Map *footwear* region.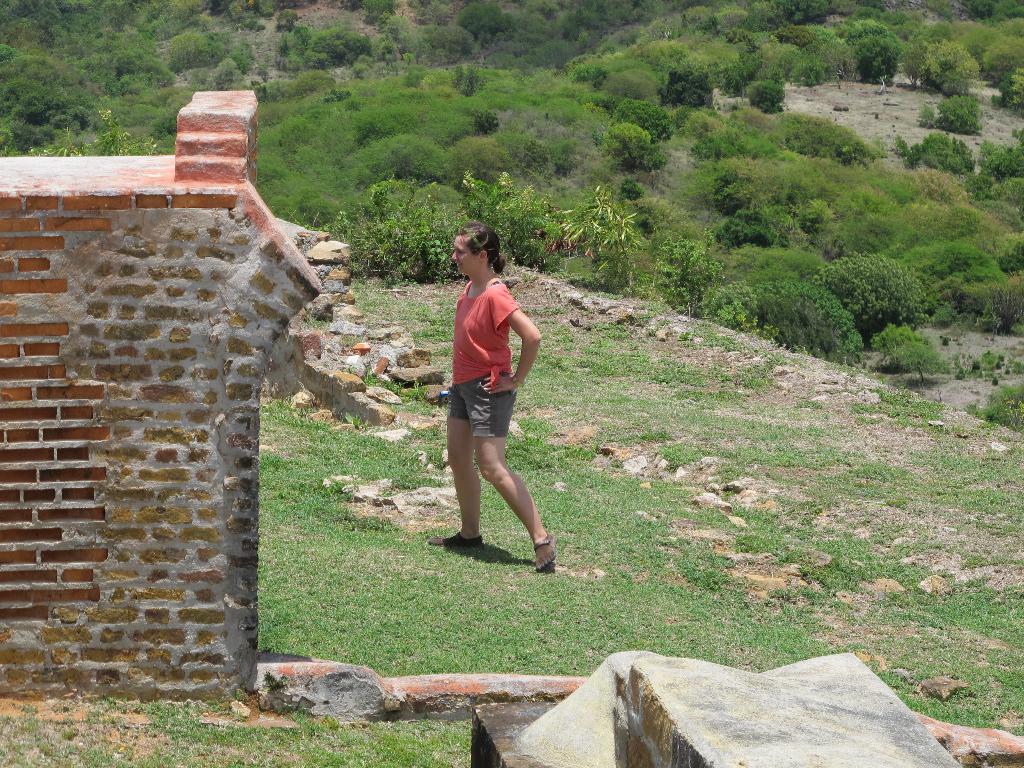
Mapped to 534,531,558,570.
